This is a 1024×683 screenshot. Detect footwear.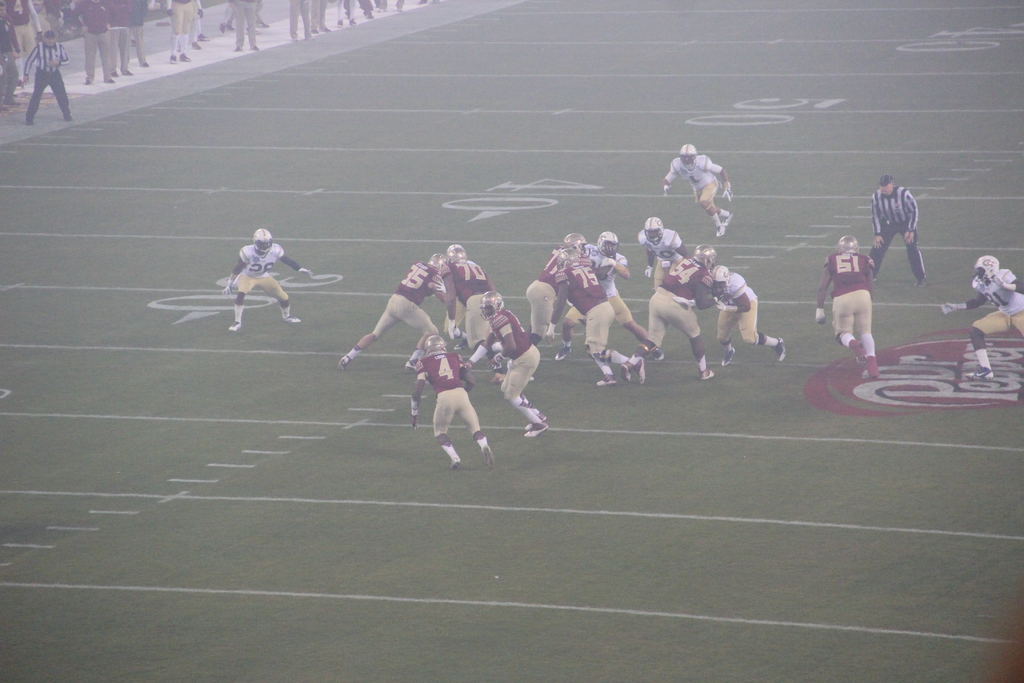
{"left": 231, "top": 318, "right": 242, "bottom": 333}.
